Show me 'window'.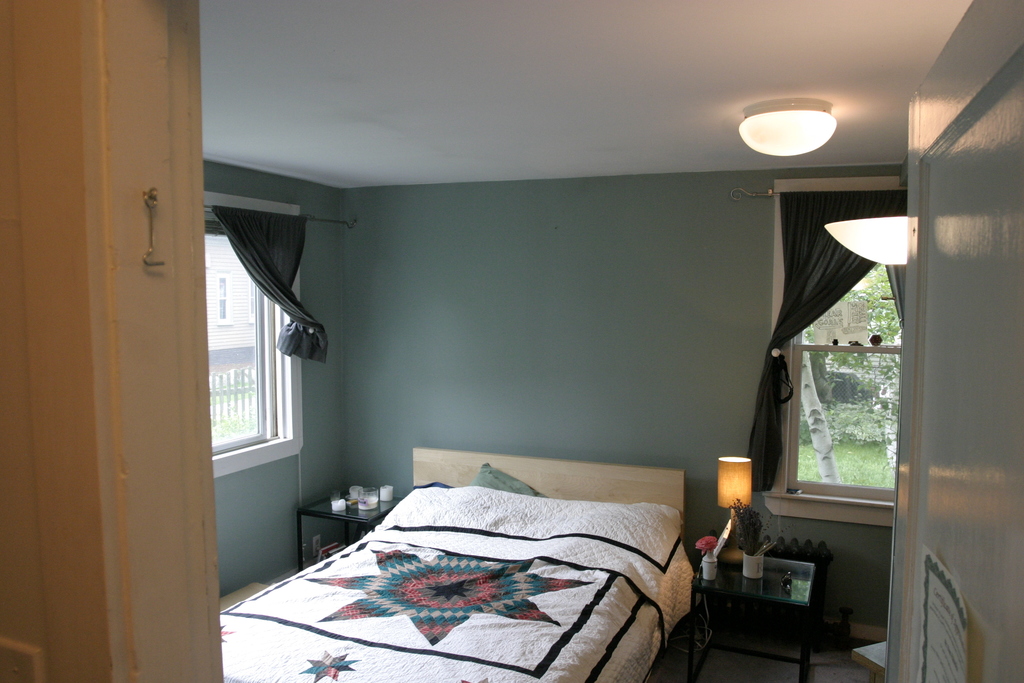
'window' is here: x1=749 y1=167 x2=918 y2=523.
